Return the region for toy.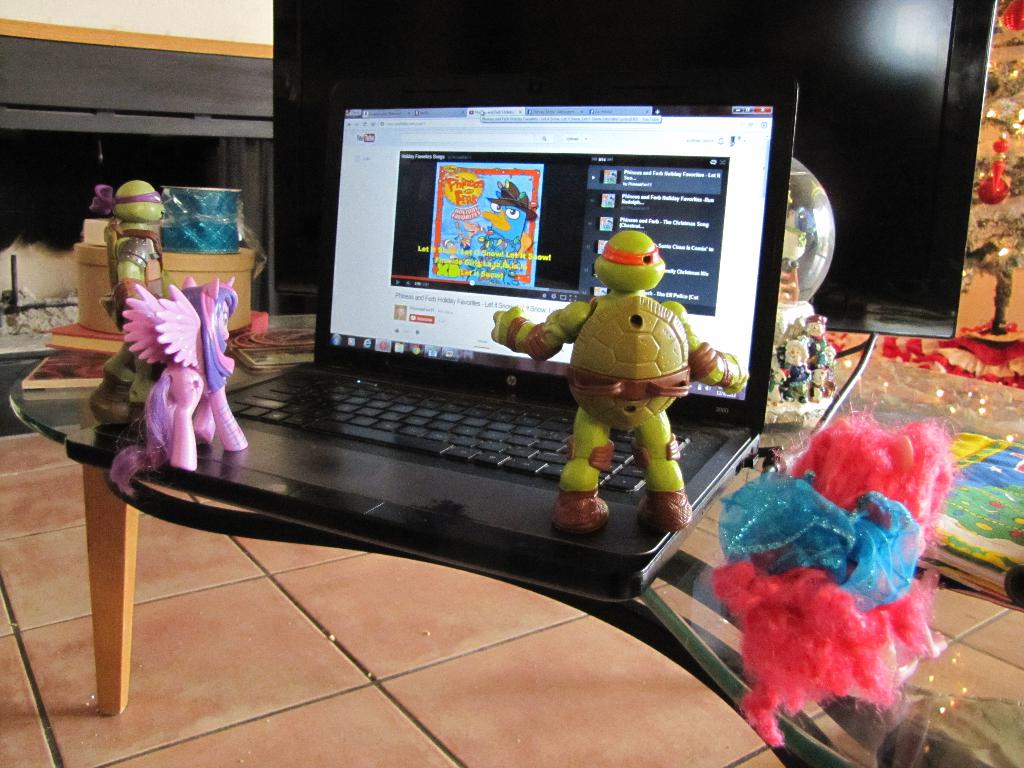
110:276:248:499.
